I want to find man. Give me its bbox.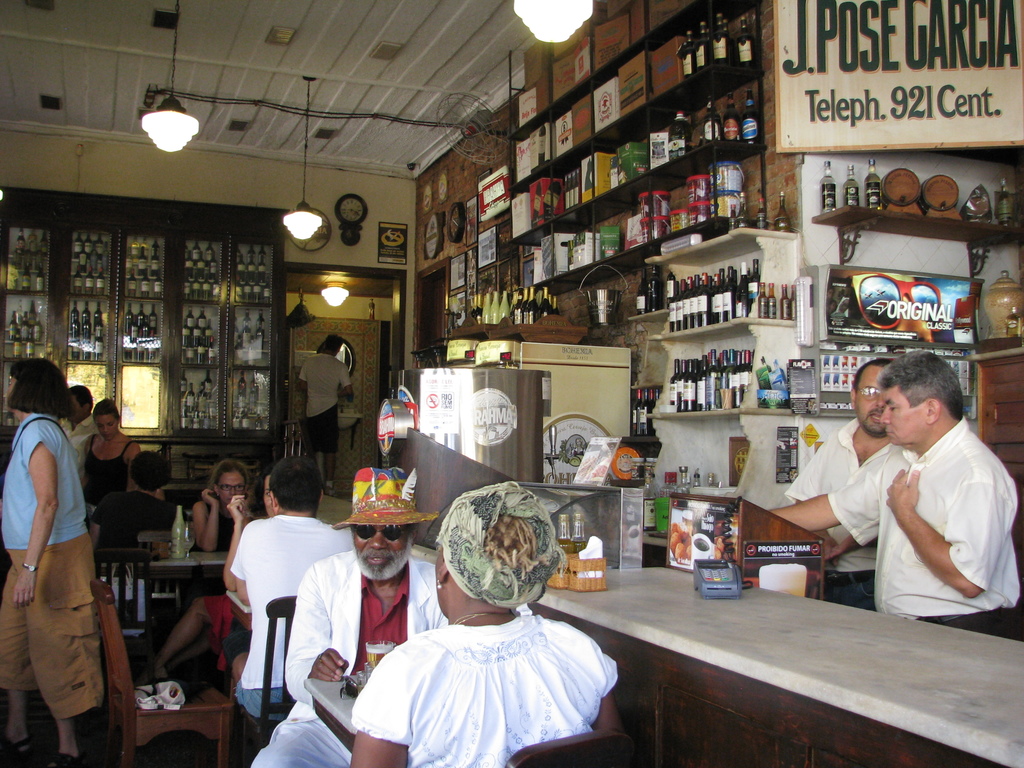
(767, 362, 920, 614).
